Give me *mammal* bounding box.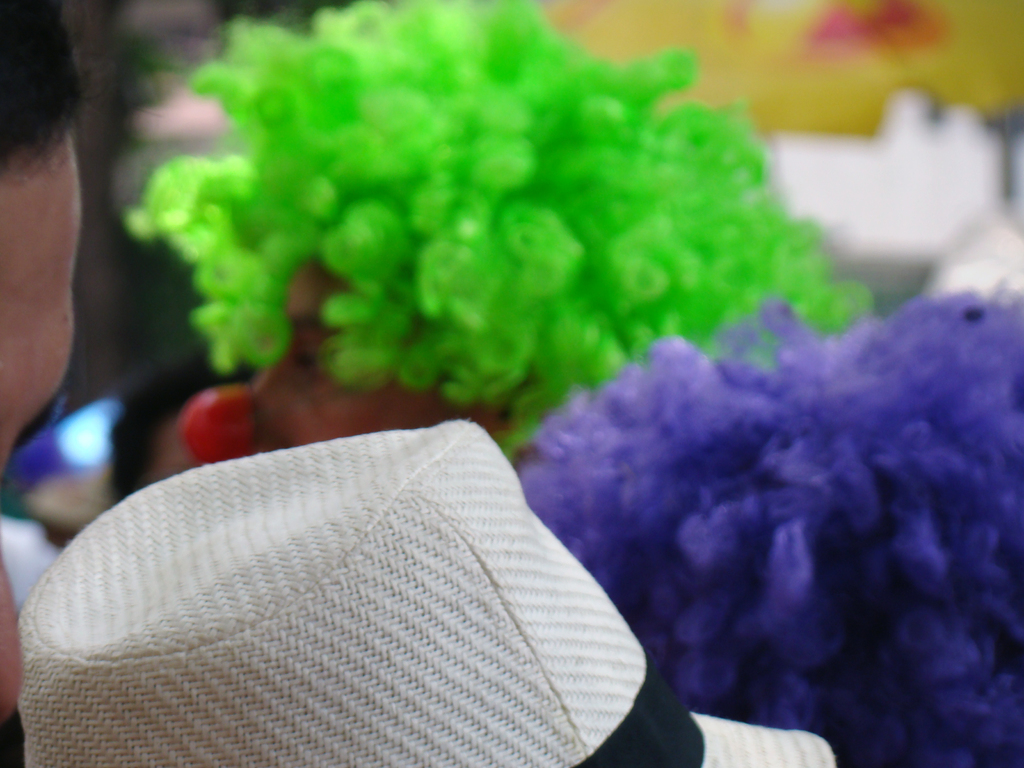
[0,0,97,767].
